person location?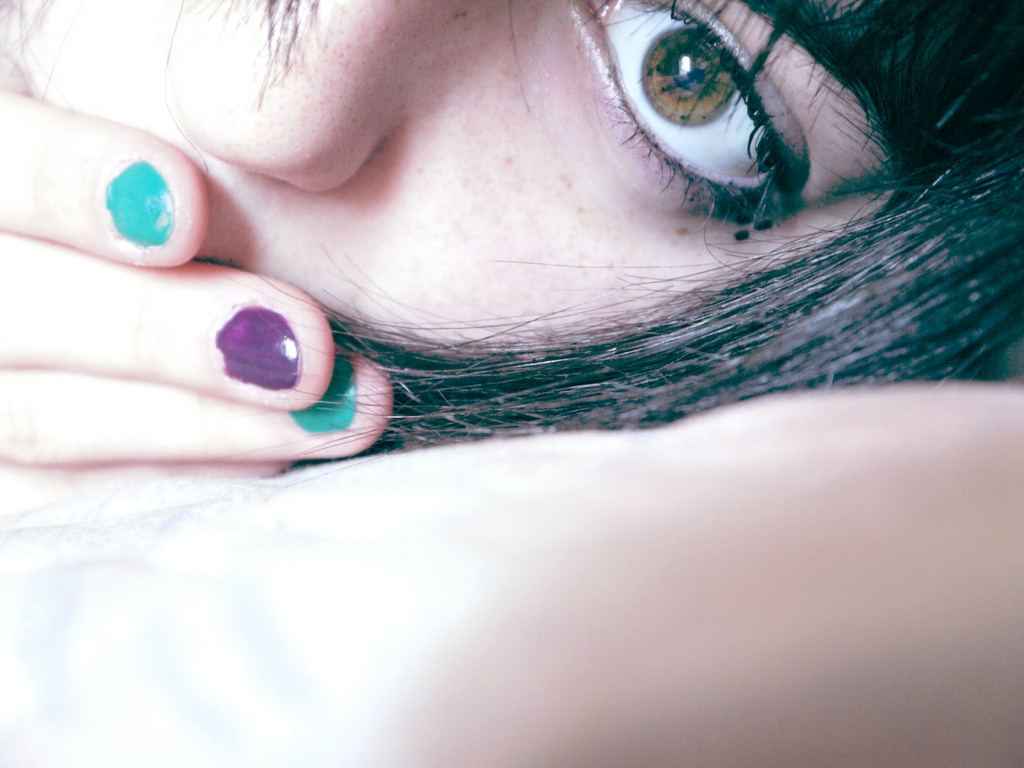
x1=0, y1=0, x2=1023, y2=767
